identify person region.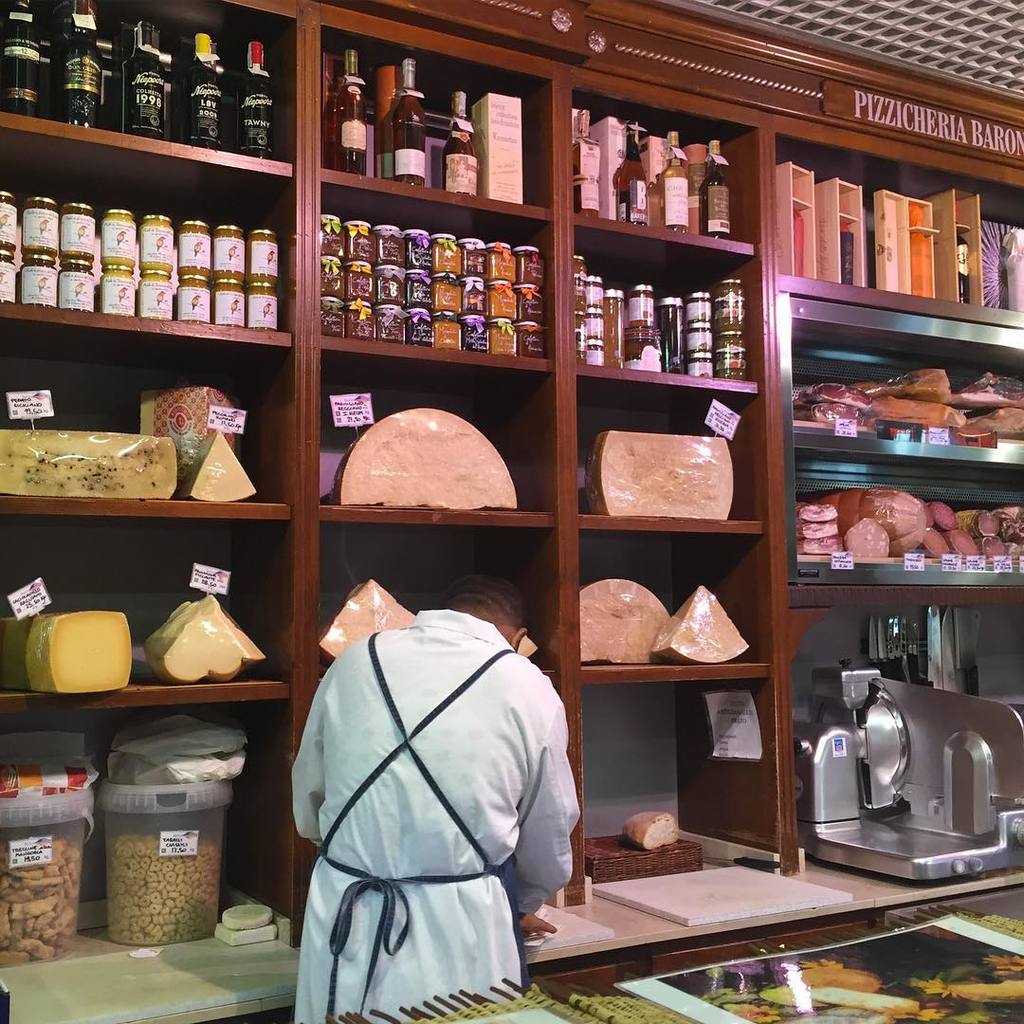
Region: bbox=(302, 518, 594, 1022).
